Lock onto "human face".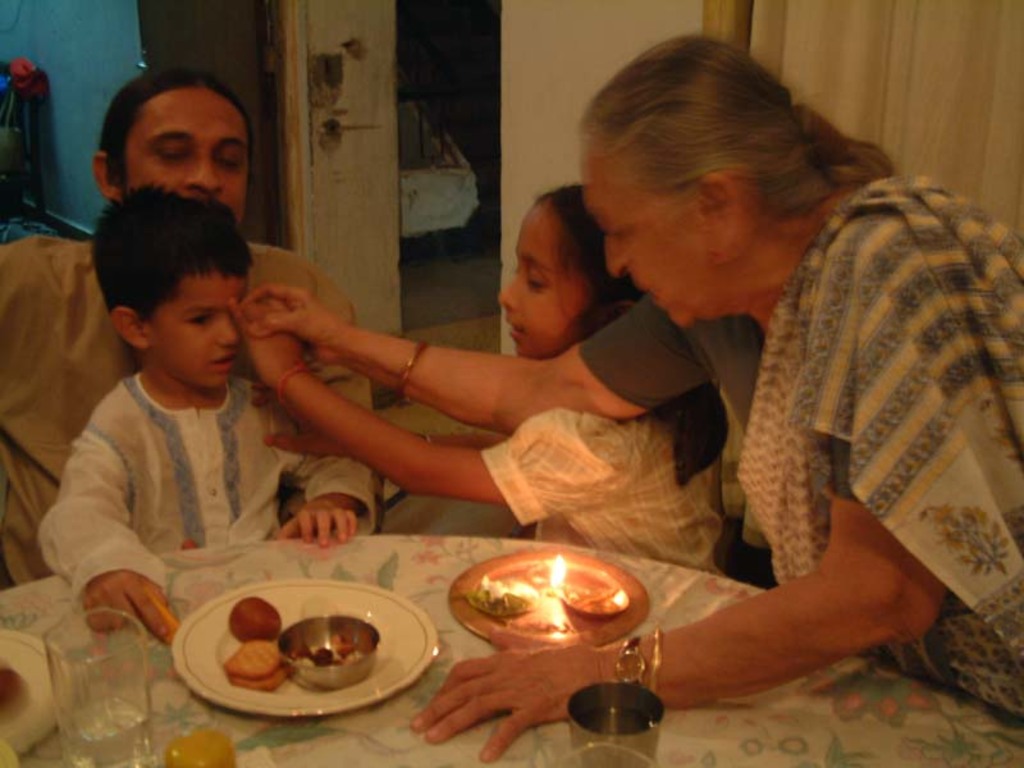
Locked: left=497, top=198, right=585, bottom=361.
